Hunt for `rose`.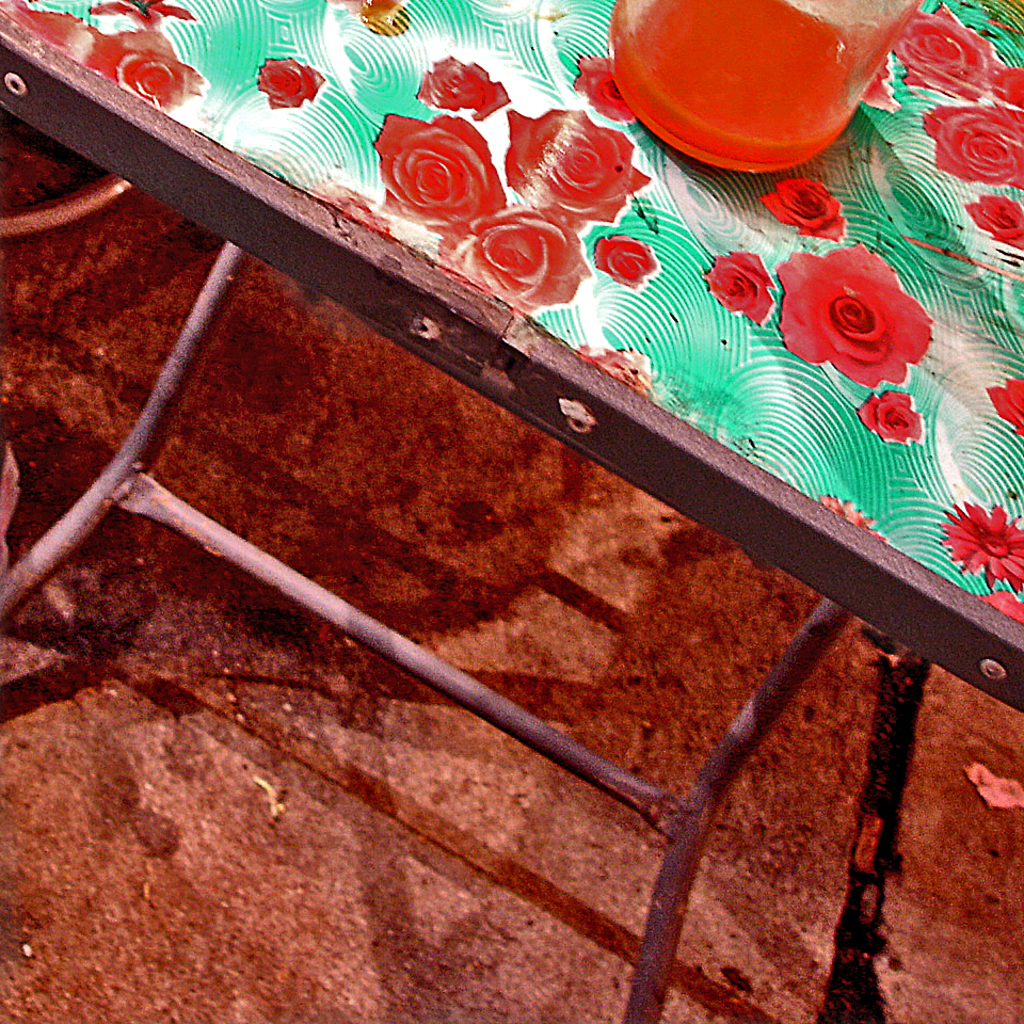
Hunted down at (854,387,923,446).
